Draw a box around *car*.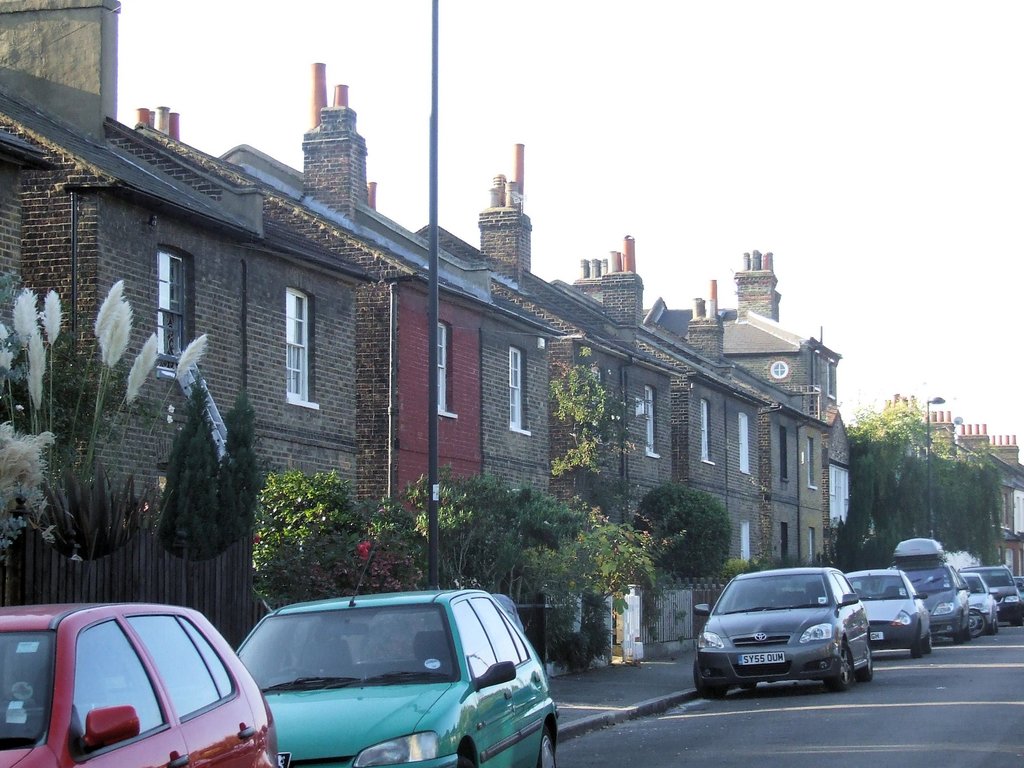
Rect(219, 600, 565, 763).
